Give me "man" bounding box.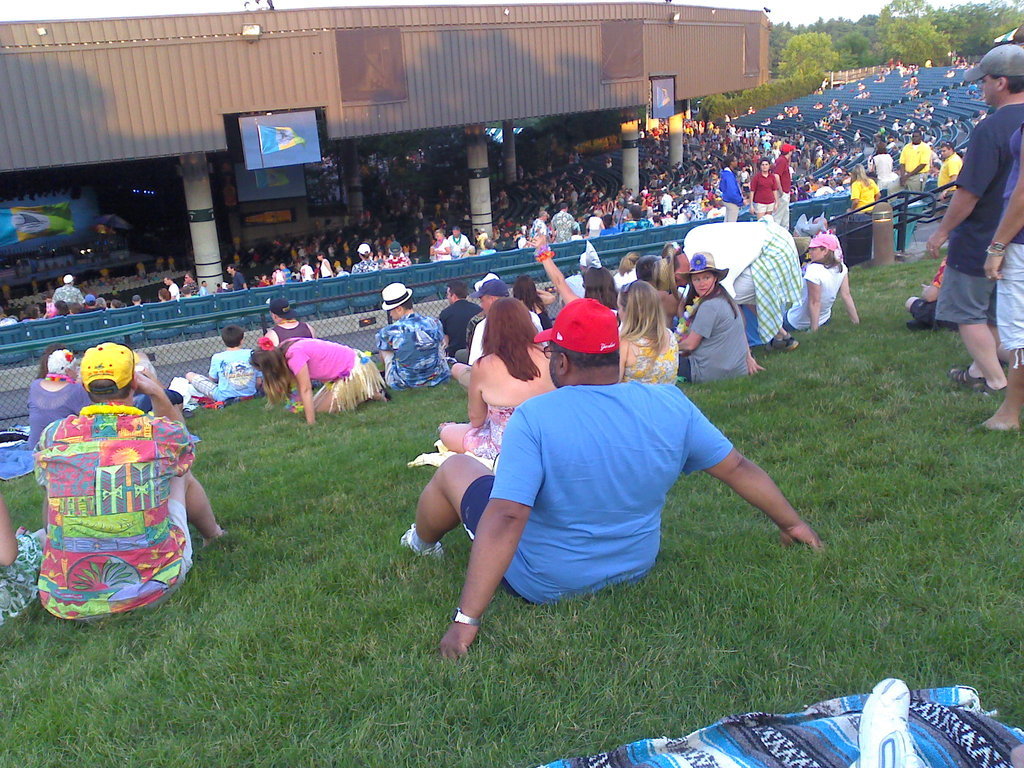
[x1=406, y1=301, x2=822, y2=672].
